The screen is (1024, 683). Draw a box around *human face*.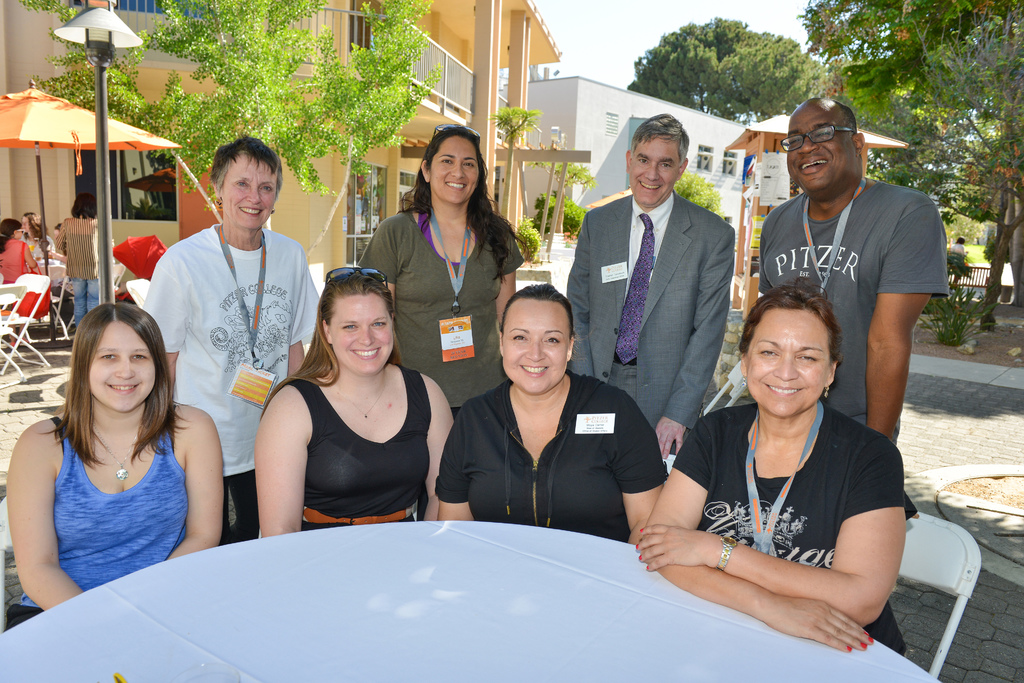
BBox(92, 319, 154, 410).
